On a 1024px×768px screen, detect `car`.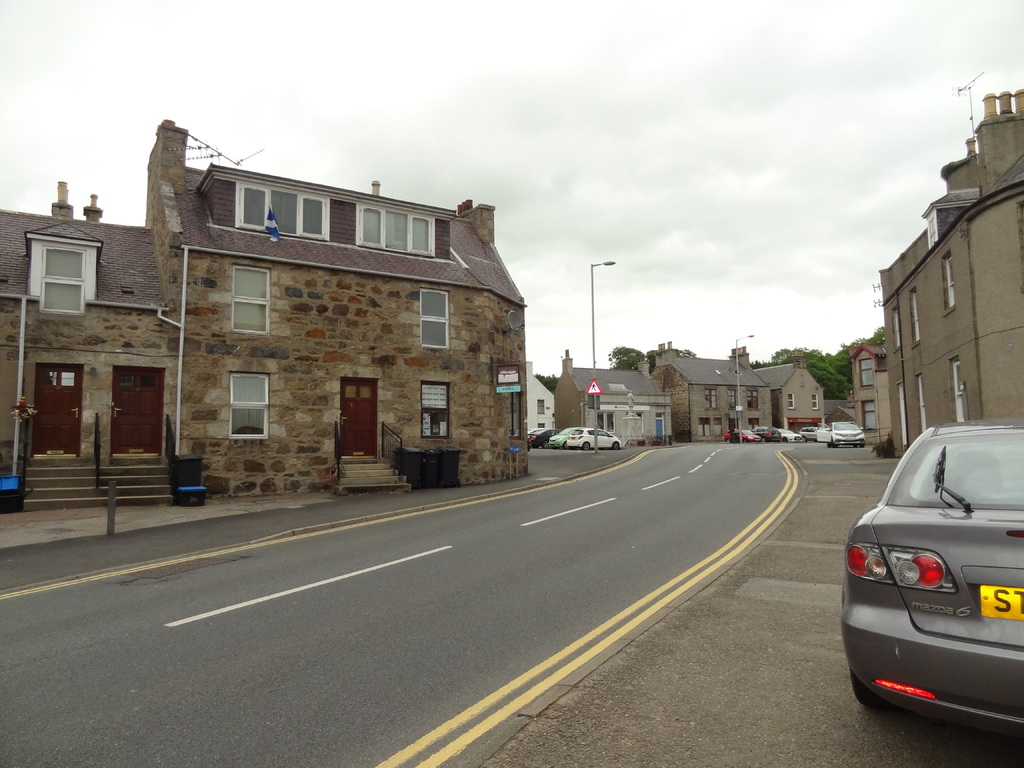
box(526, 437, 530, 448).
